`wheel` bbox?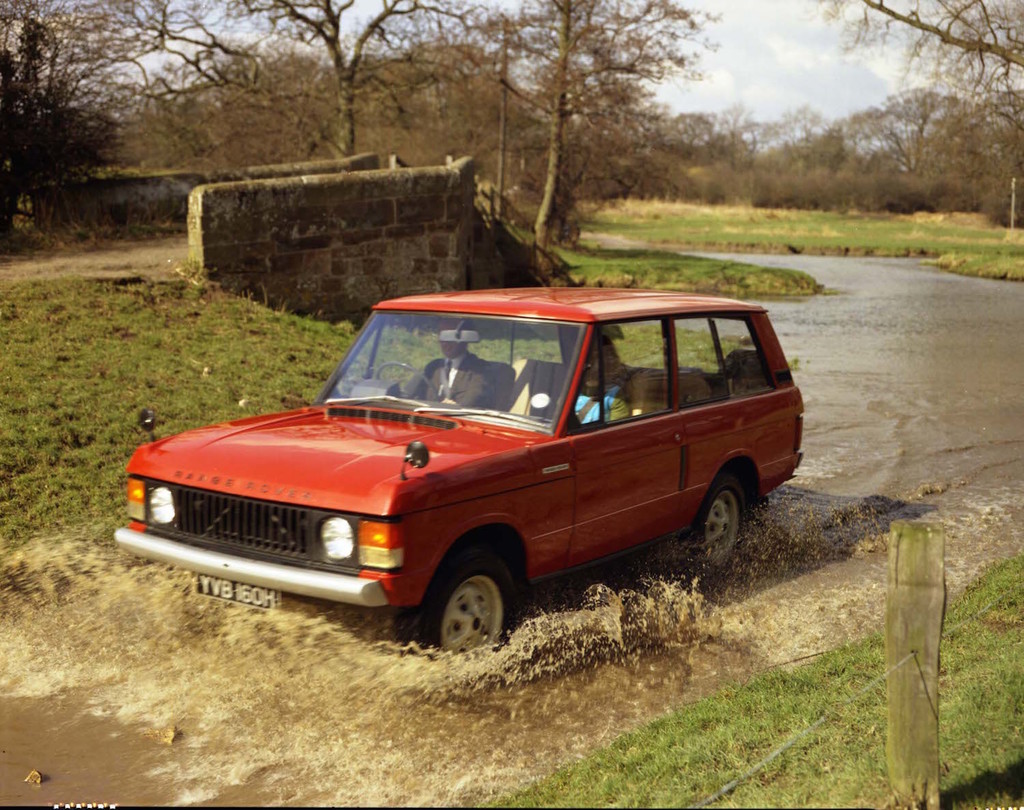
crop(377, 361, 437, 400)
